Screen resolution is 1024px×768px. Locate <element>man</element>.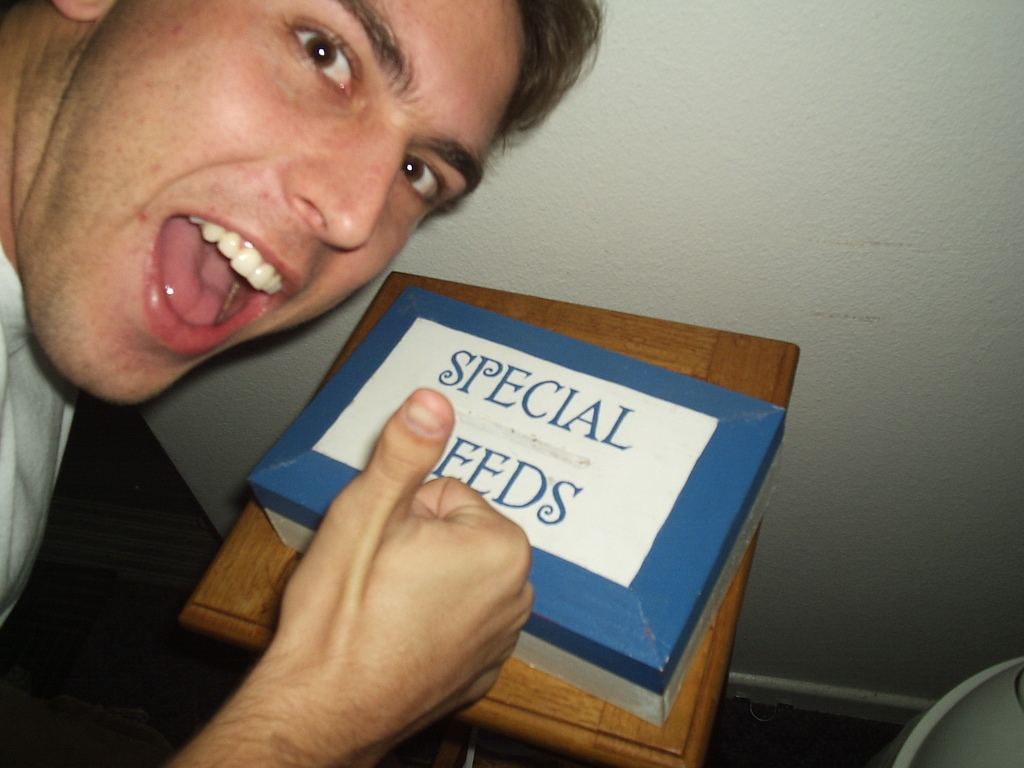
bbox(0, 0, 608, 767).
